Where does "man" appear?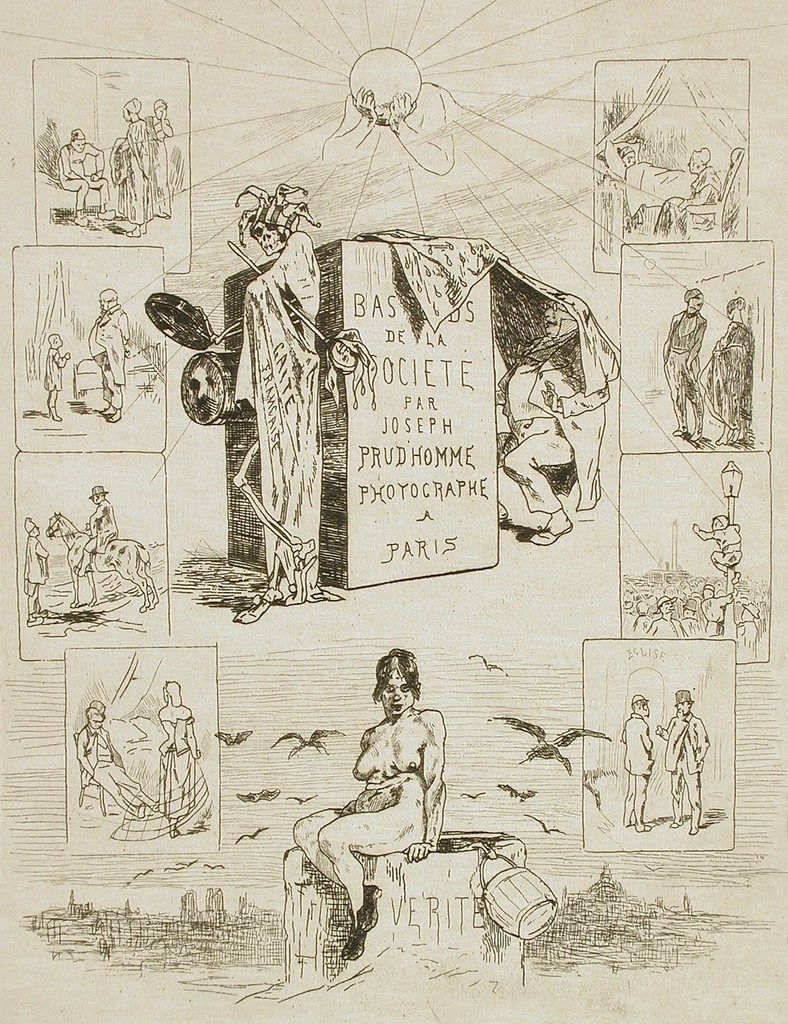
Appears at (654, 688, 709, 833).
